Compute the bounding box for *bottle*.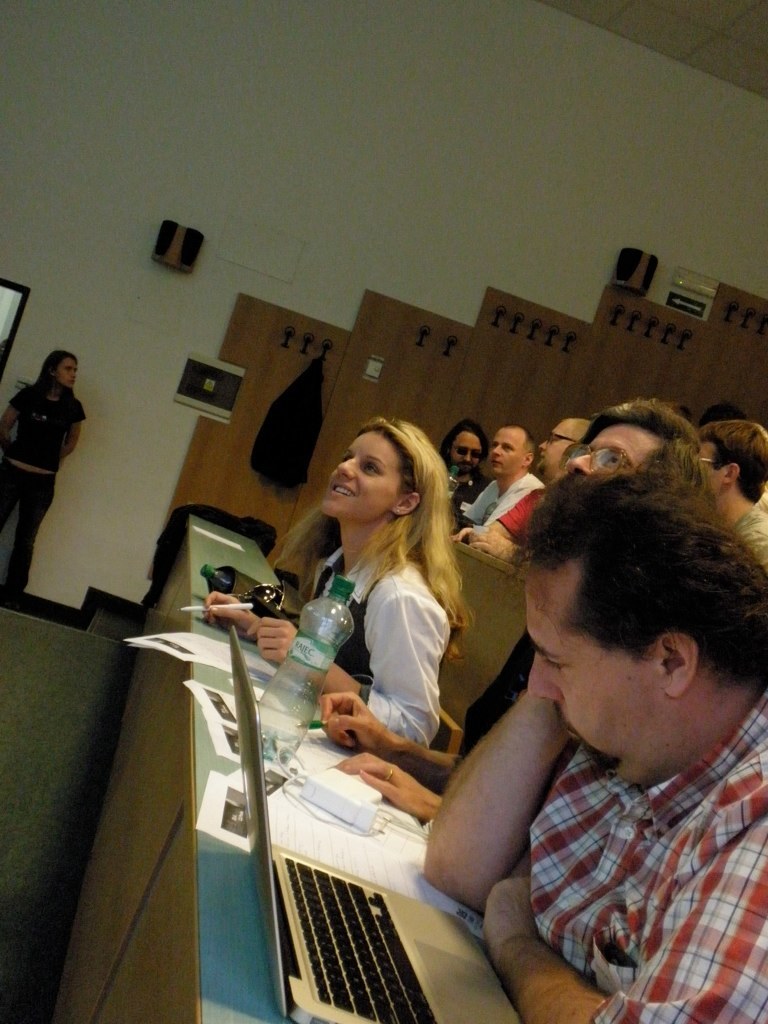
198,560,274,594.
